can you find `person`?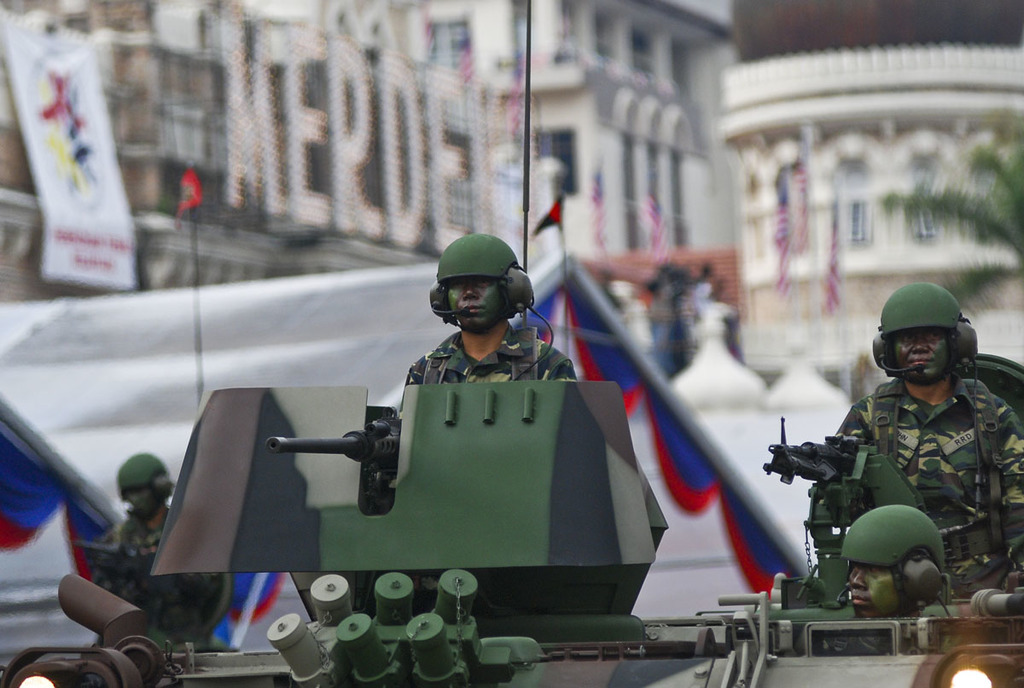
Yes, bounding box: x1=393, y1=234, x2=580, y2=421.
